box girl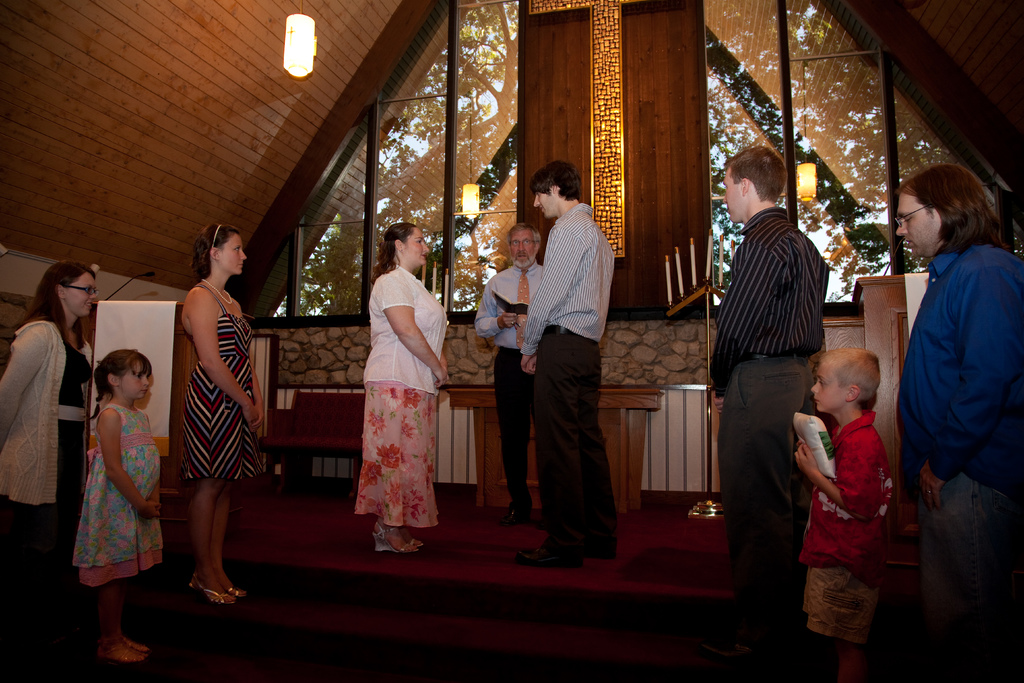
l=178, t=220, r=260, b=604
